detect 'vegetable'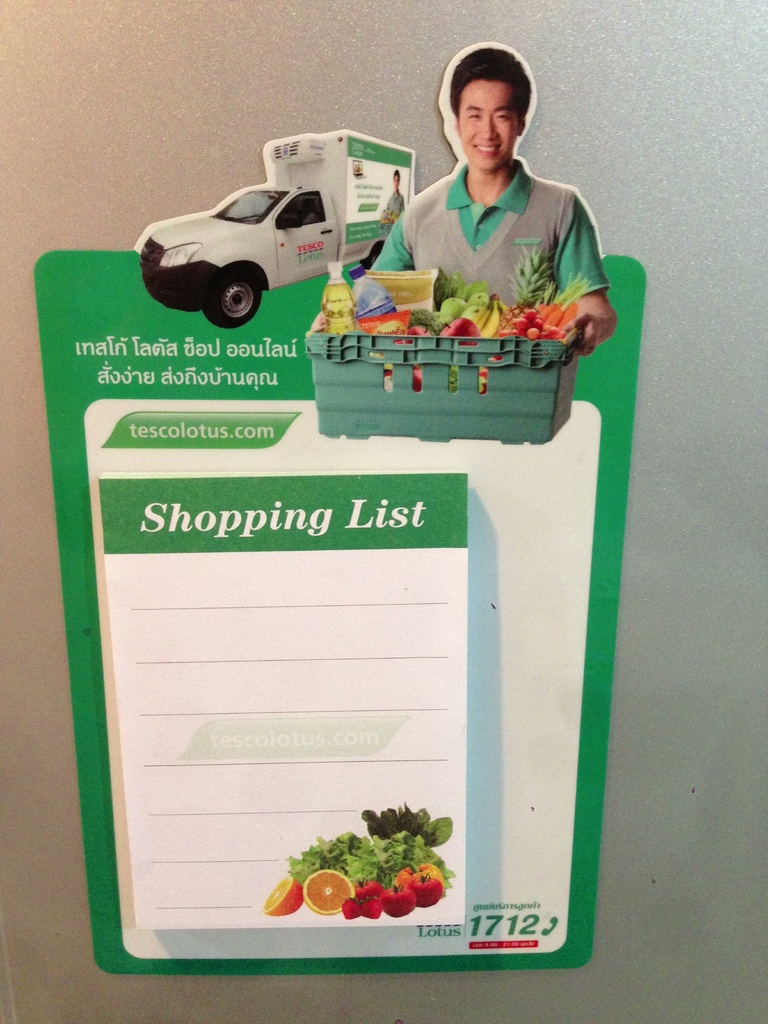
[397, 861, 443, 880]
